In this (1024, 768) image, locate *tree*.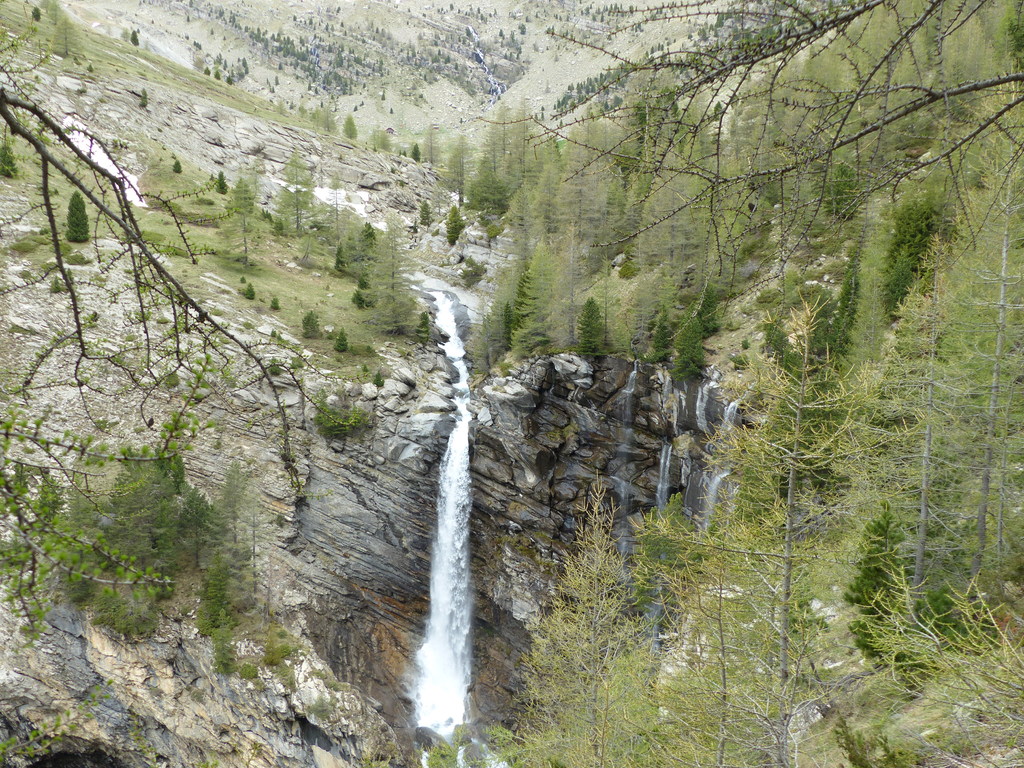
Bounding box: left=301, top=310, right=330, bottom=339.
